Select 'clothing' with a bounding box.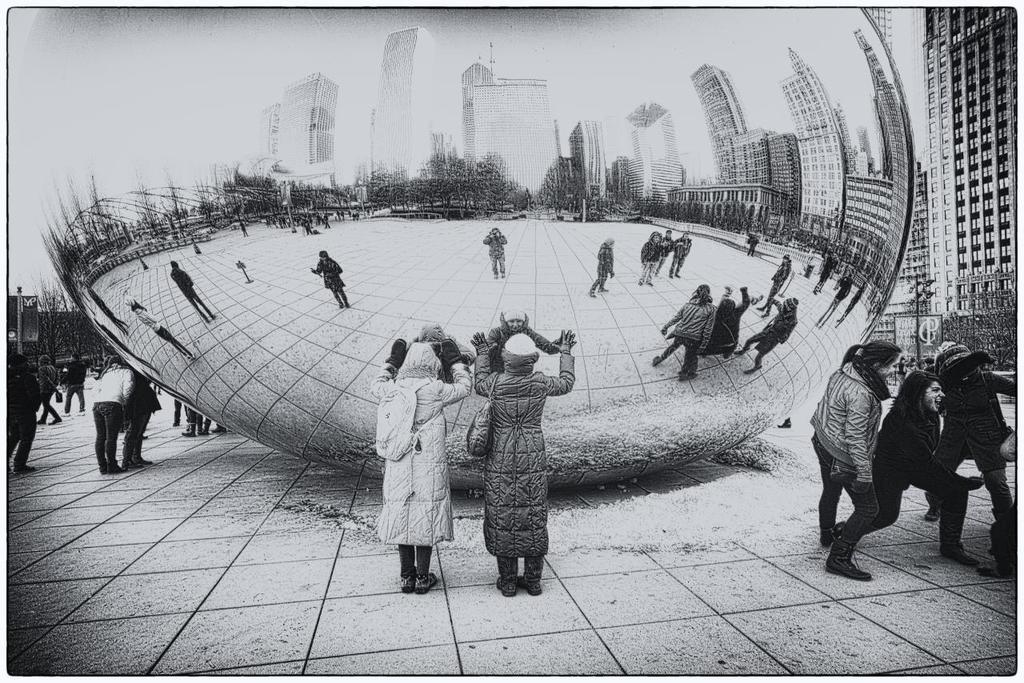
l=386, t=398, r=458, b=578.
